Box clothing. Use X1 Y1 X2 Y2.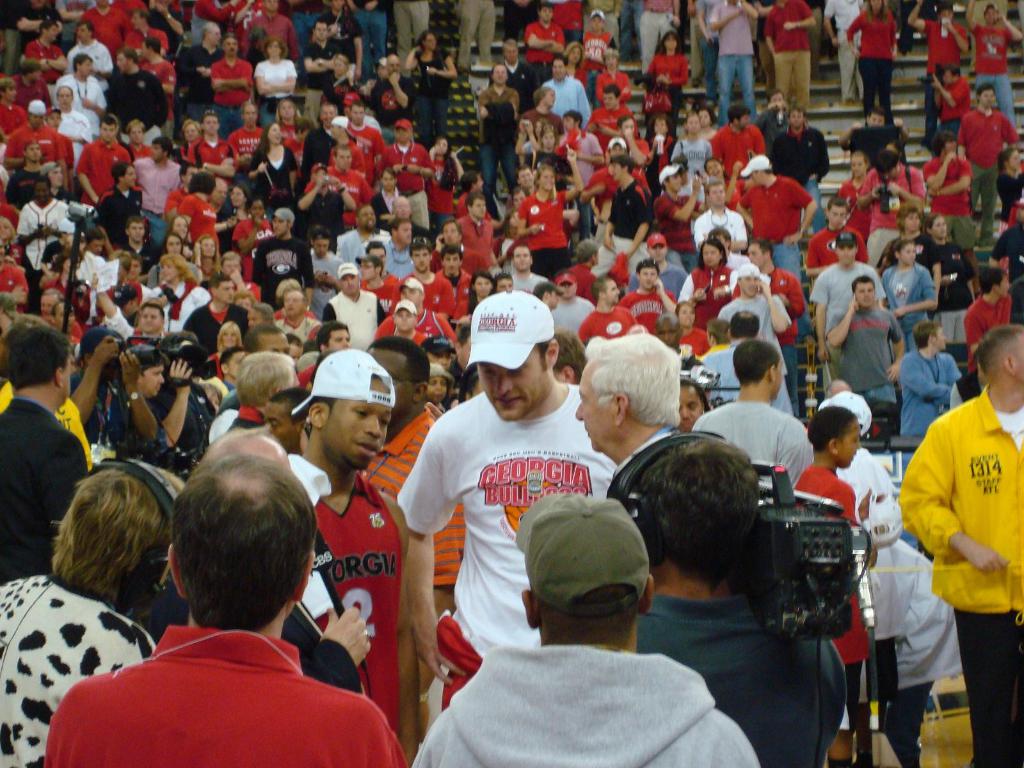
918 20 966 131.
